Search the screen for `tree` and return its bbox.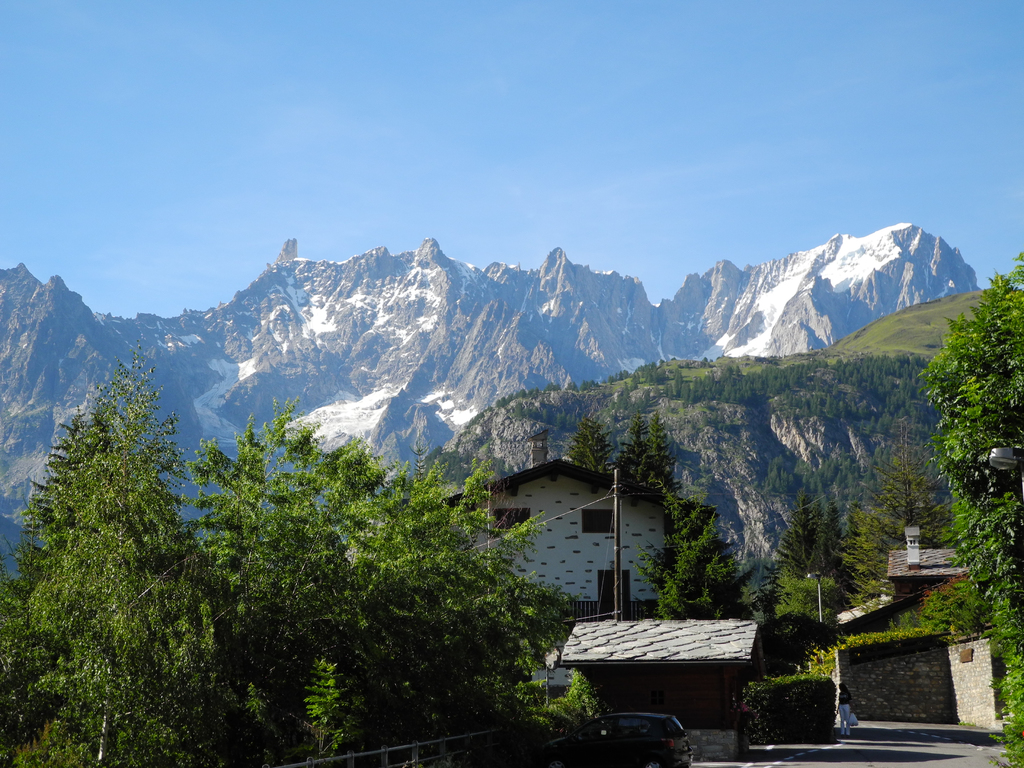
Found: {"left": 917, "top": 248, "right": 1023, "bottom": 653}.
